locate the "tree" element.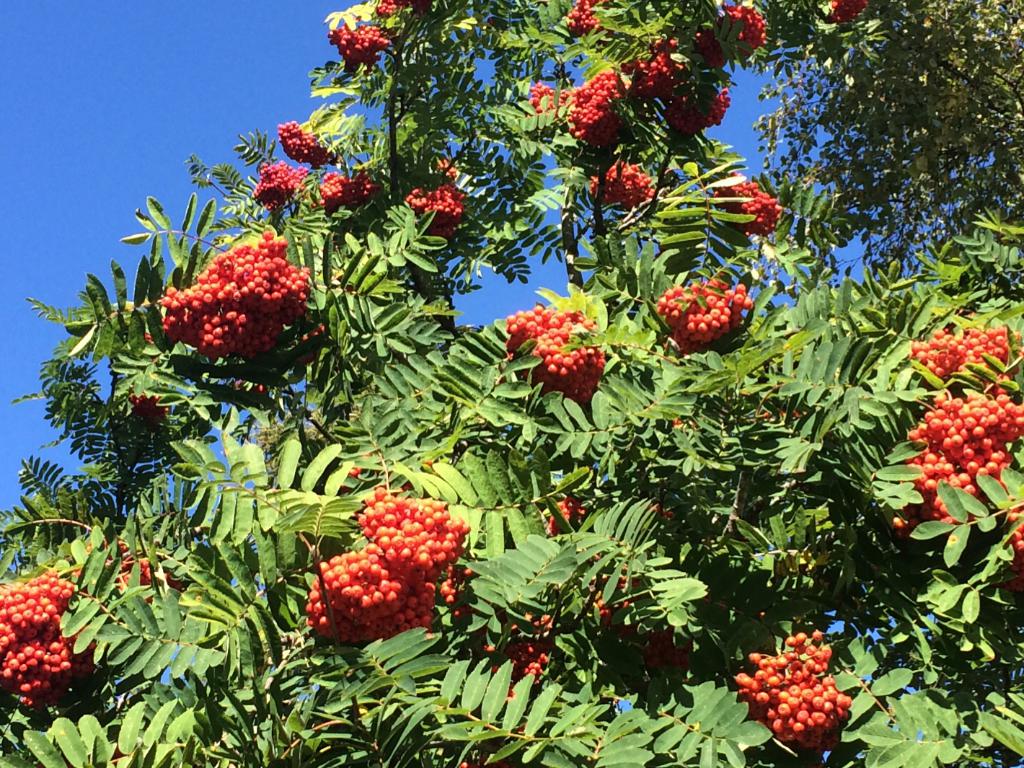
Element bbox: <box>19,0,1023,744</box>.
